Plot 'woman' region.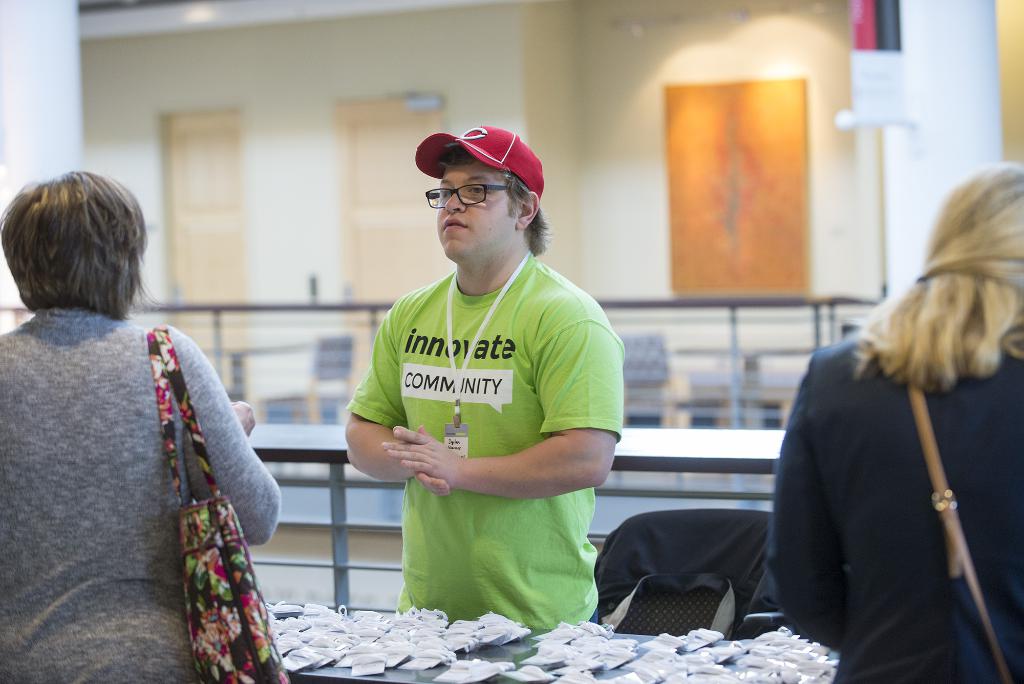
Plotted at locate(773, 157, 1023, 683).
